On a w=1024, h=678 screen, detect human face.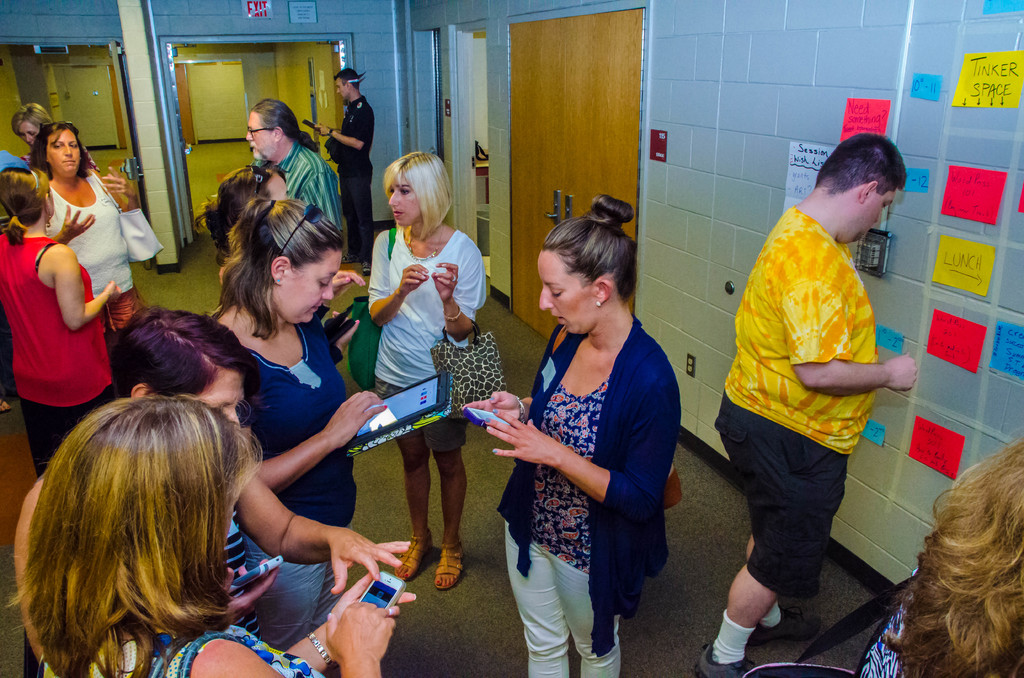
(14,120,39,147).
